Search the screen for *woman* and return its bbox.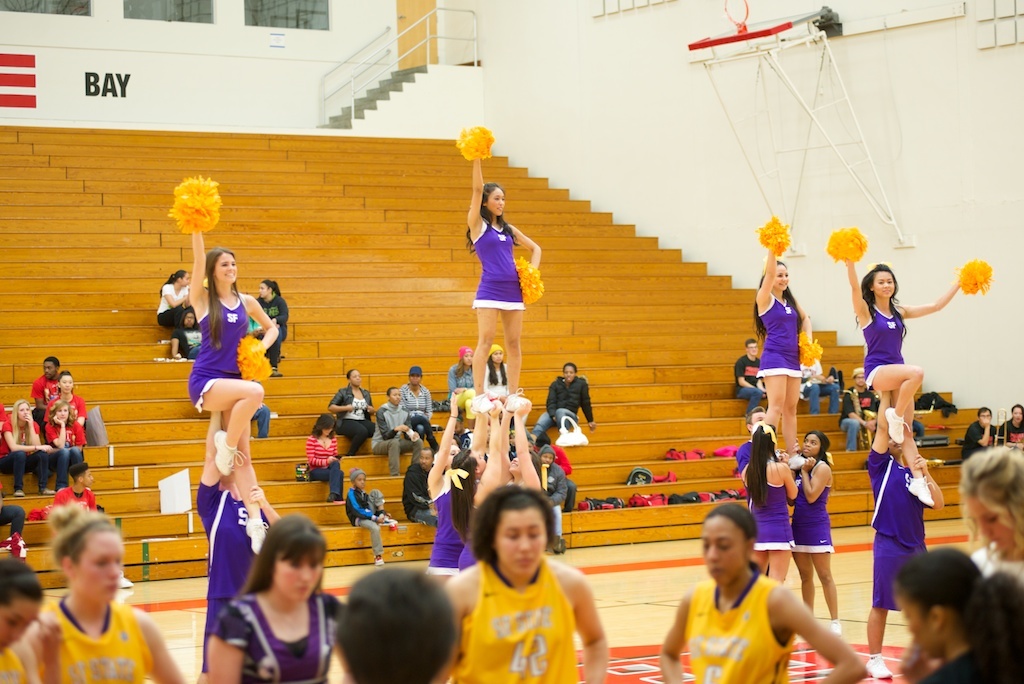
Found: bbox=(45, 402, 93, 493).
